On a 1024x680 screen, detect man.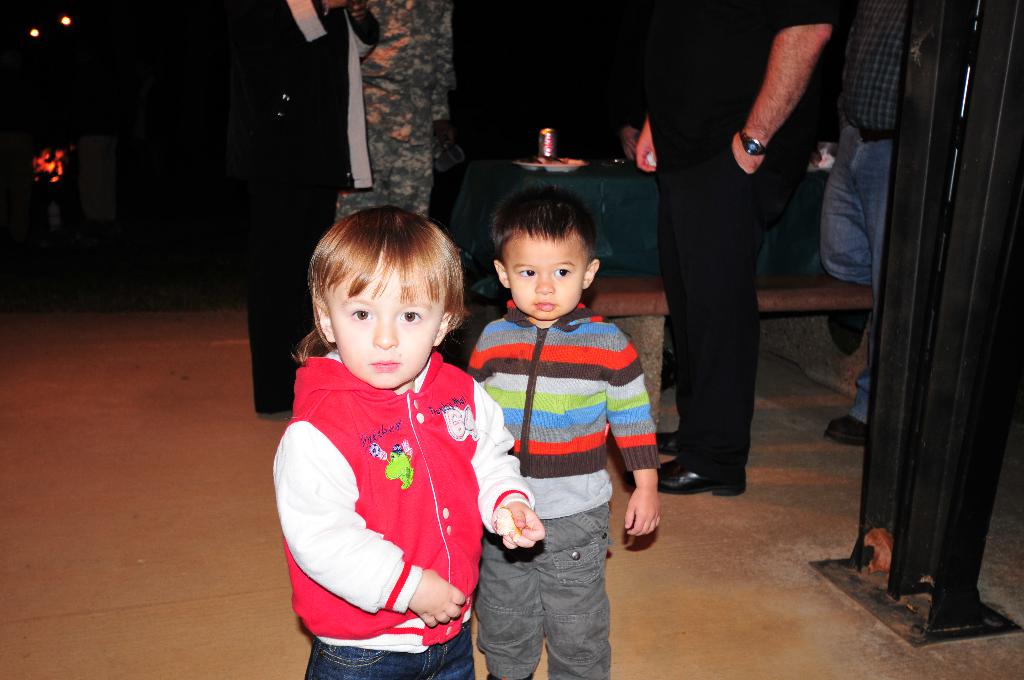
bbox=[340, 0, 458, 222].
